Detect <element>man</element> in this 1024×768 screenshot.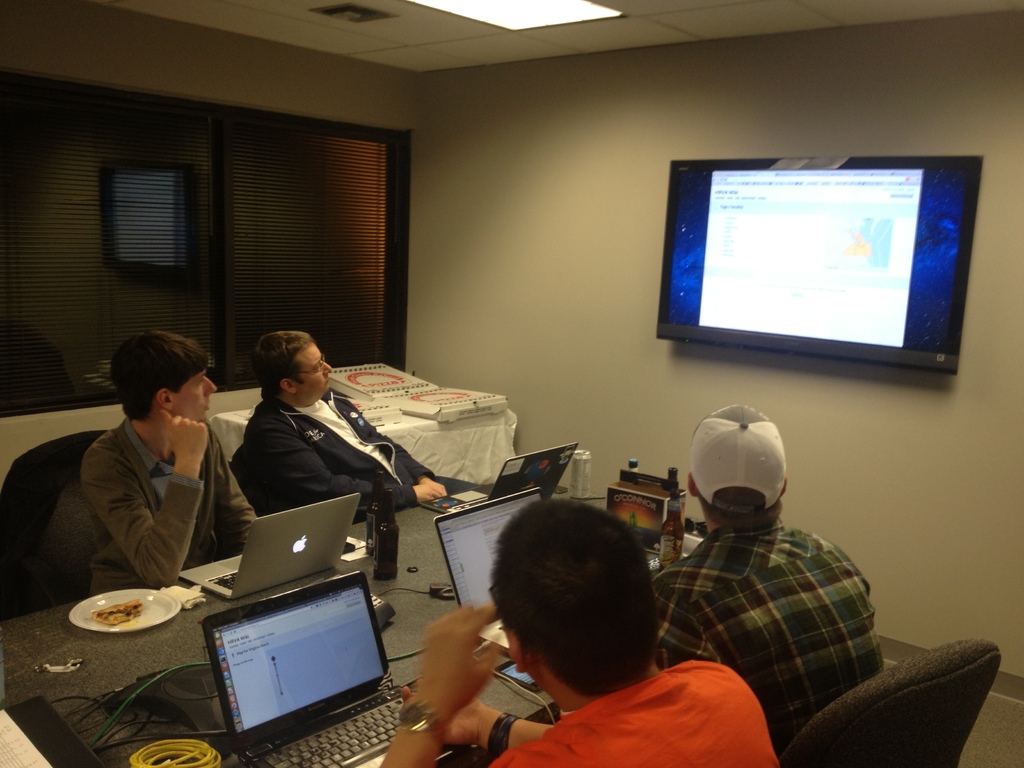
Detection: (380, 498, 783, 767).
